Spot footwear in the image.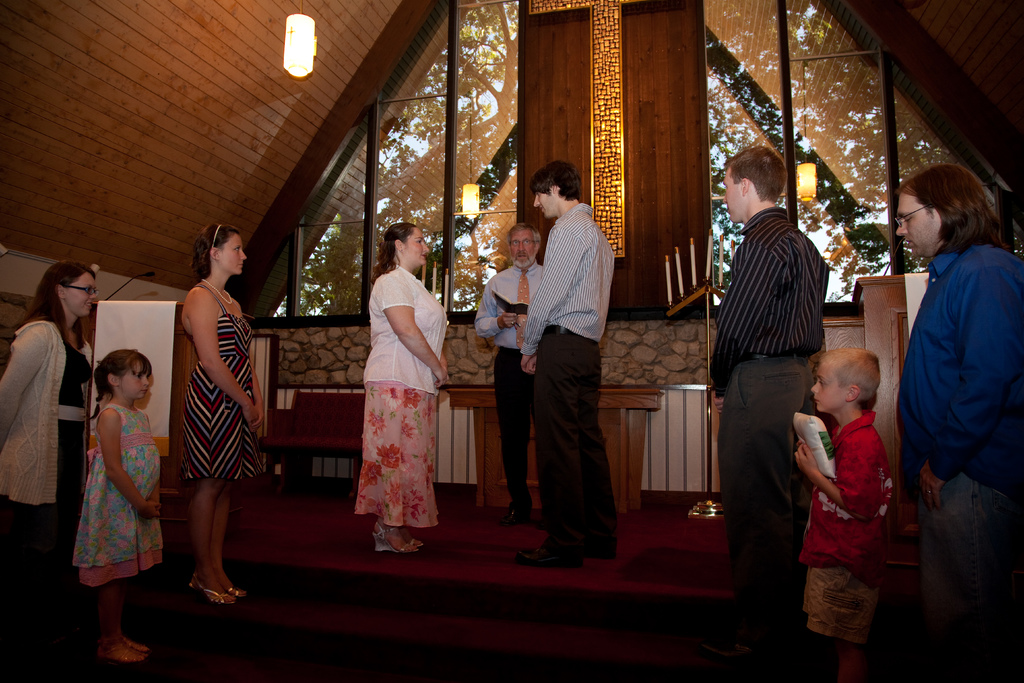
footwear found at 97:636:148:664.
